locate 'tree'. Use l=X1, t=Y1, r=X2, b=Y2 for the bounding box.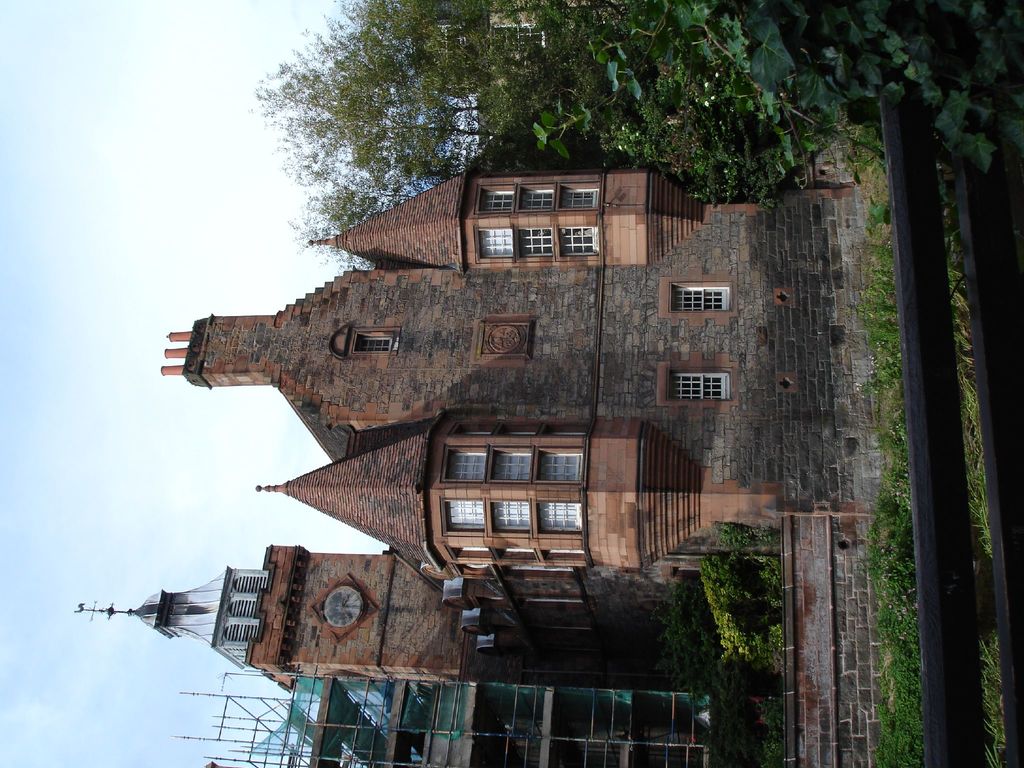
l=248, t=0, r=703, b=242.
